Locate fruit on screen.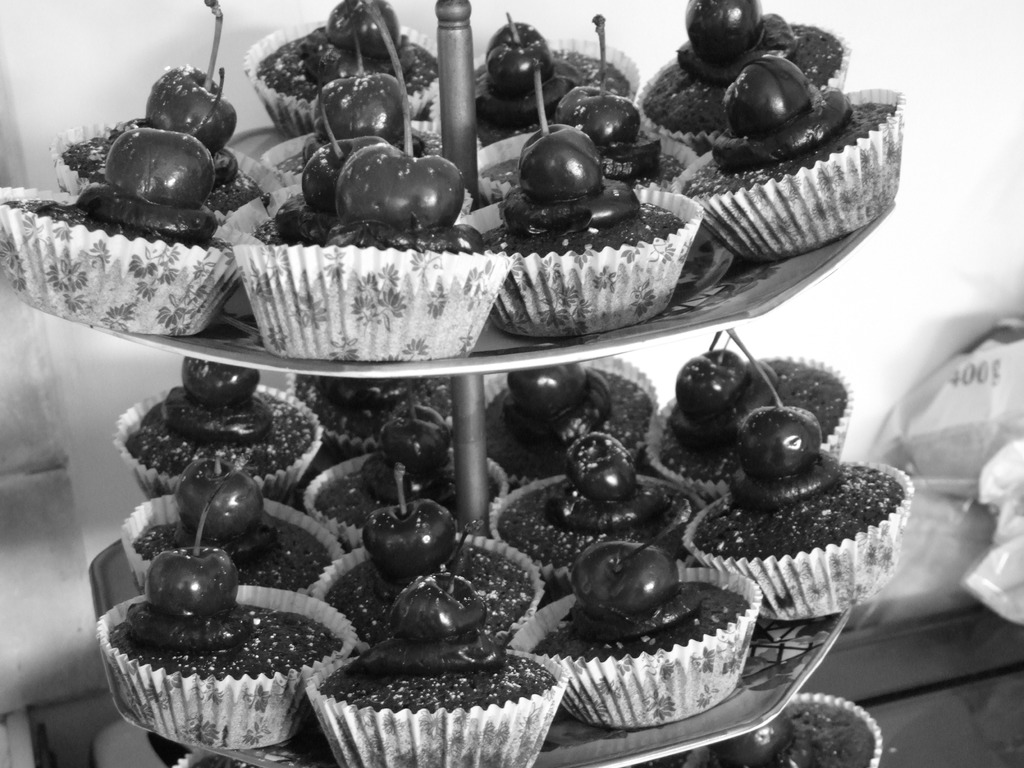
On screen at bbox=[299, 134, 385, 216].
